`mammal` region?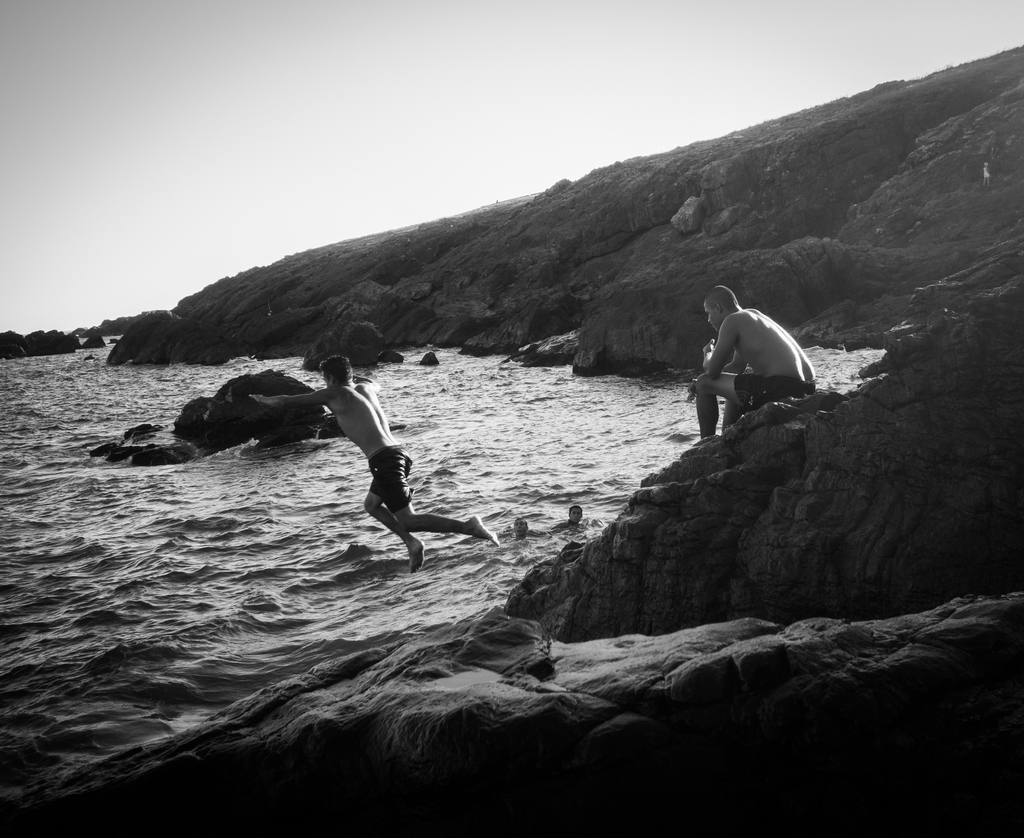
select_region(506, 516, 543, 541)
